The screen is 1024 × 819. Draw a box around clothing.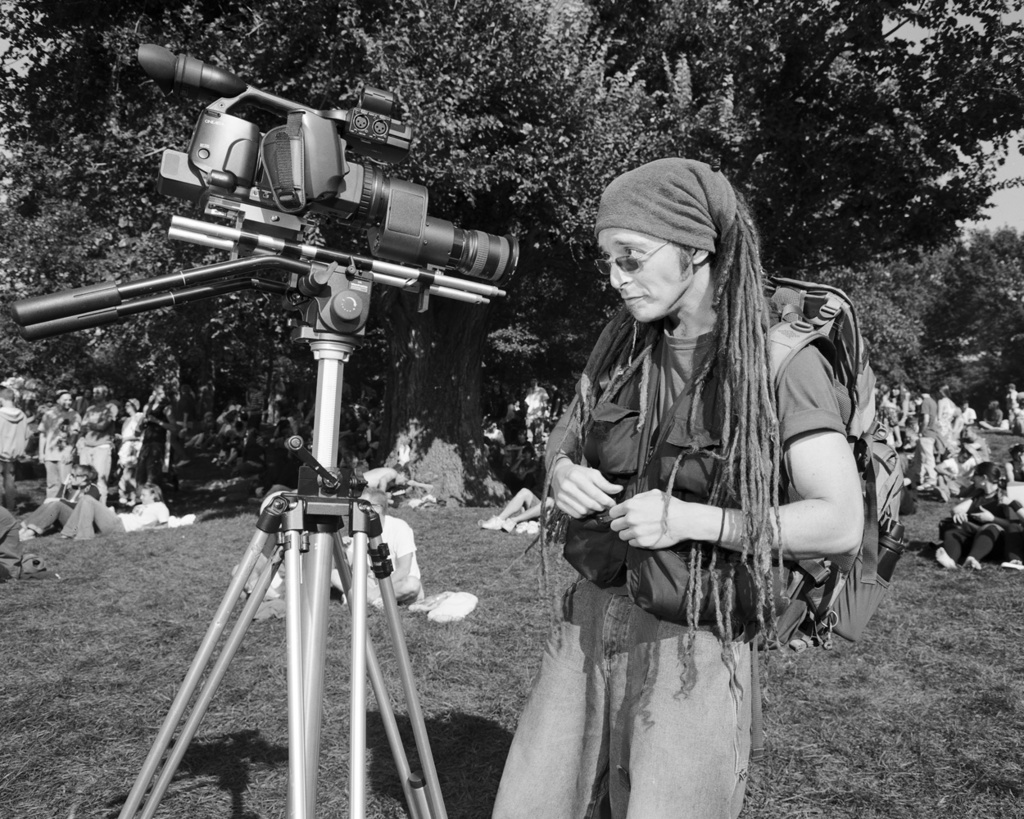
left=942, top=492, right=1023, bottom=562.
